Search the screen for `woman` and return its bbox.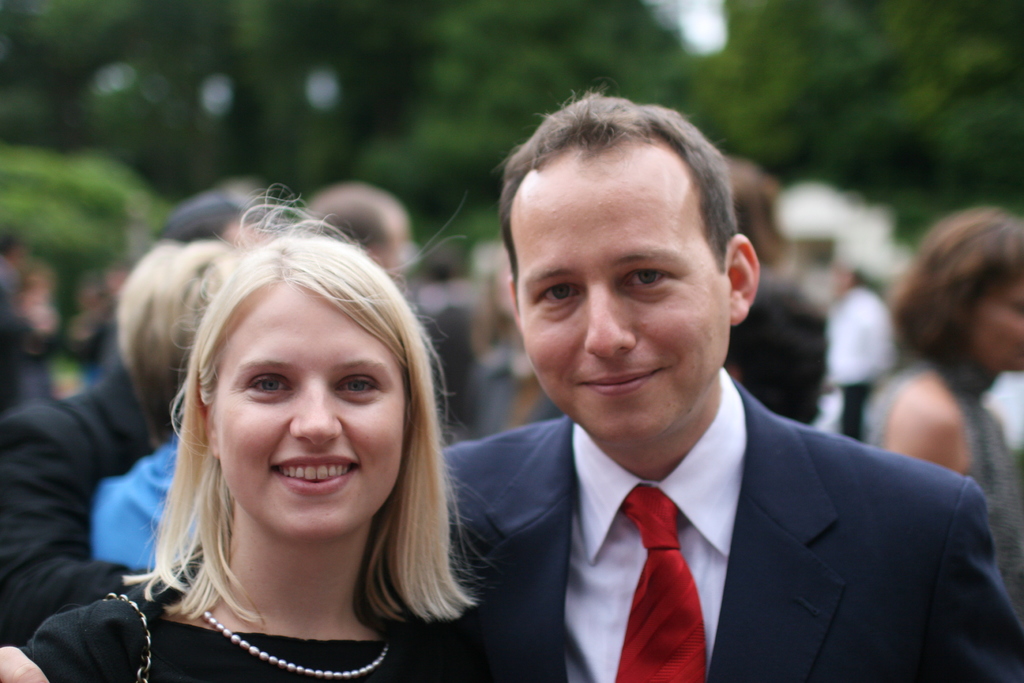
Found: detection(72, 189, 538, 682).
